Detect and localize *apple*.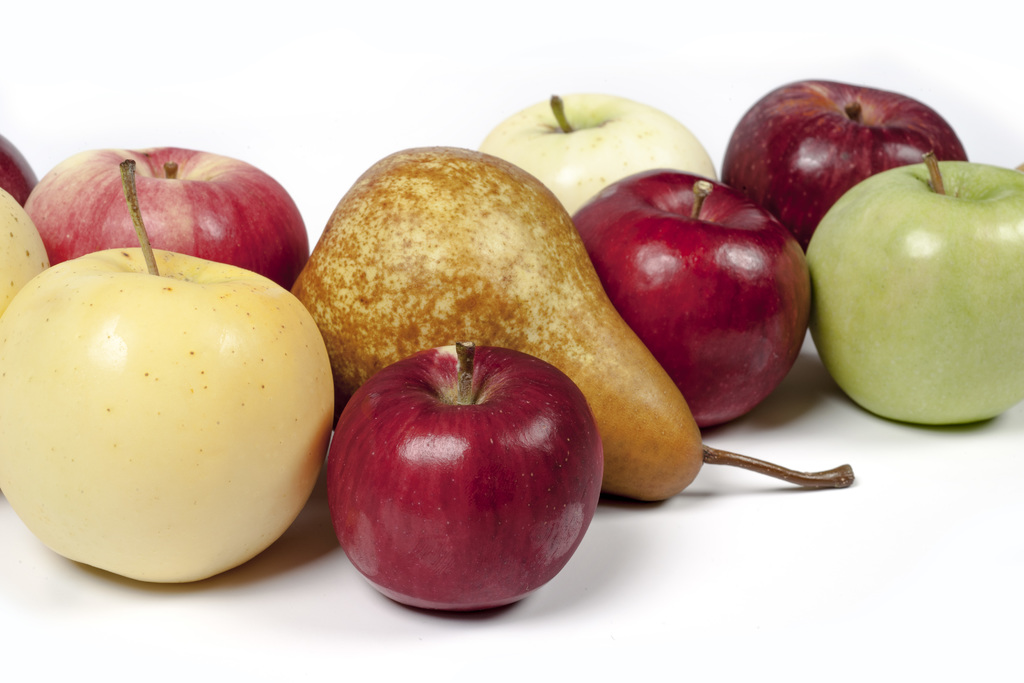
Localized at Rect(721, 79, 969, 244).
